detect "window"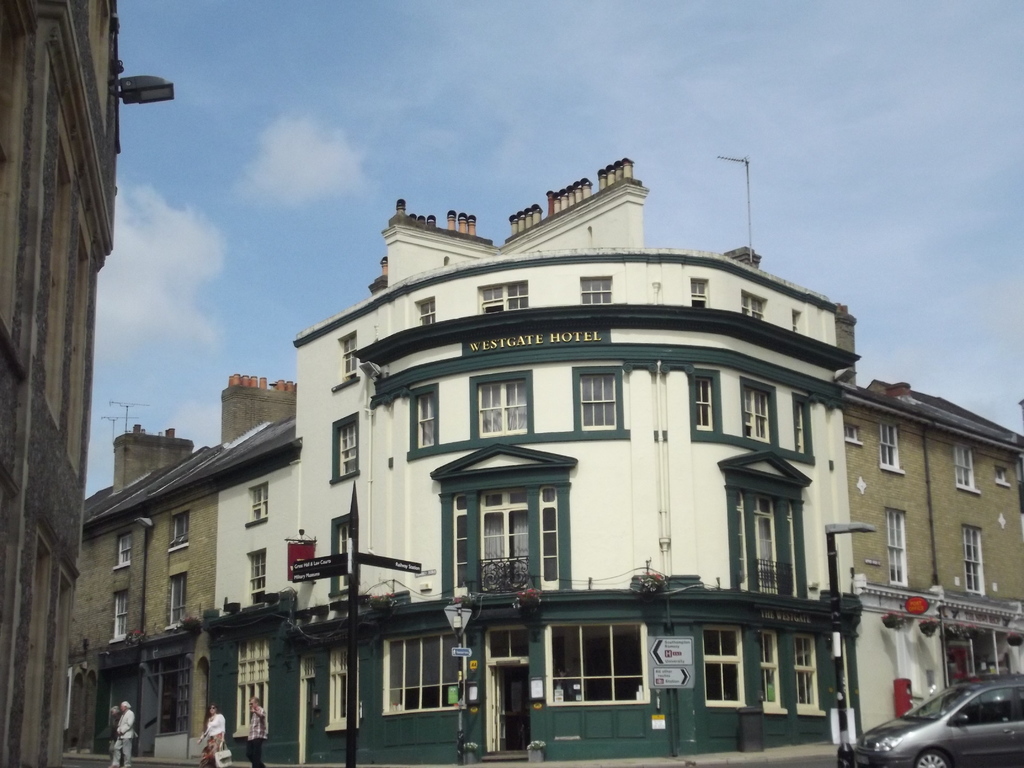
Rect(382, 623, 465, 717)
